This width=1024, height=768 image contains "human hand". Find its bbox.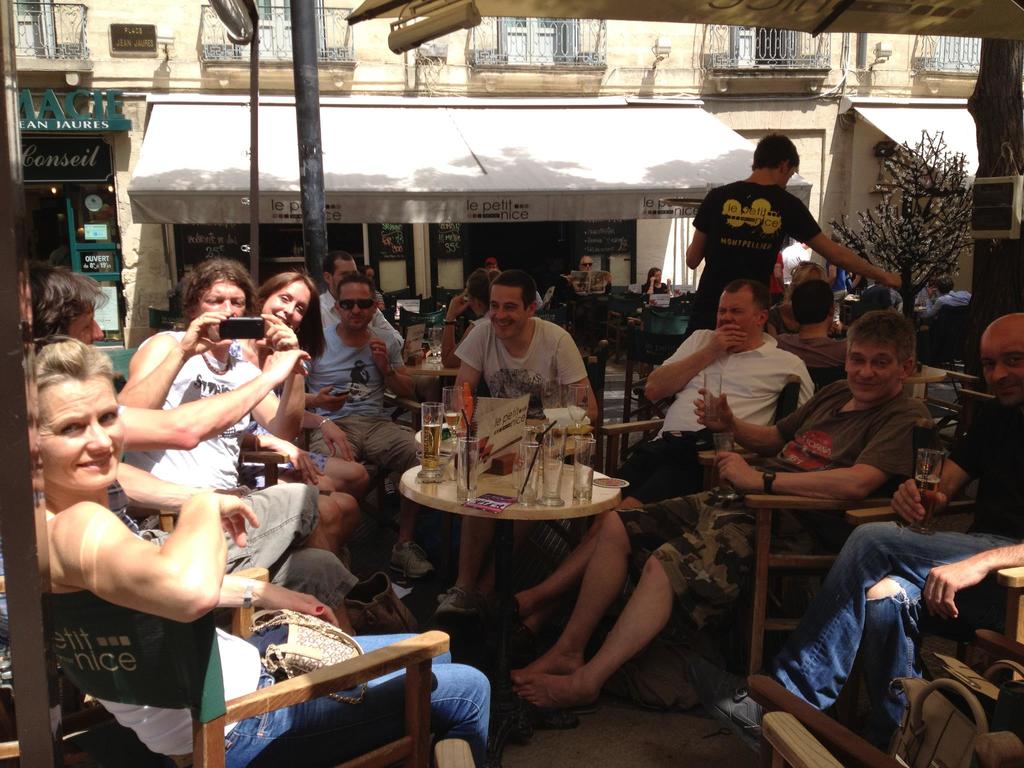
left=203, top=495, right=261, bottom=549.
